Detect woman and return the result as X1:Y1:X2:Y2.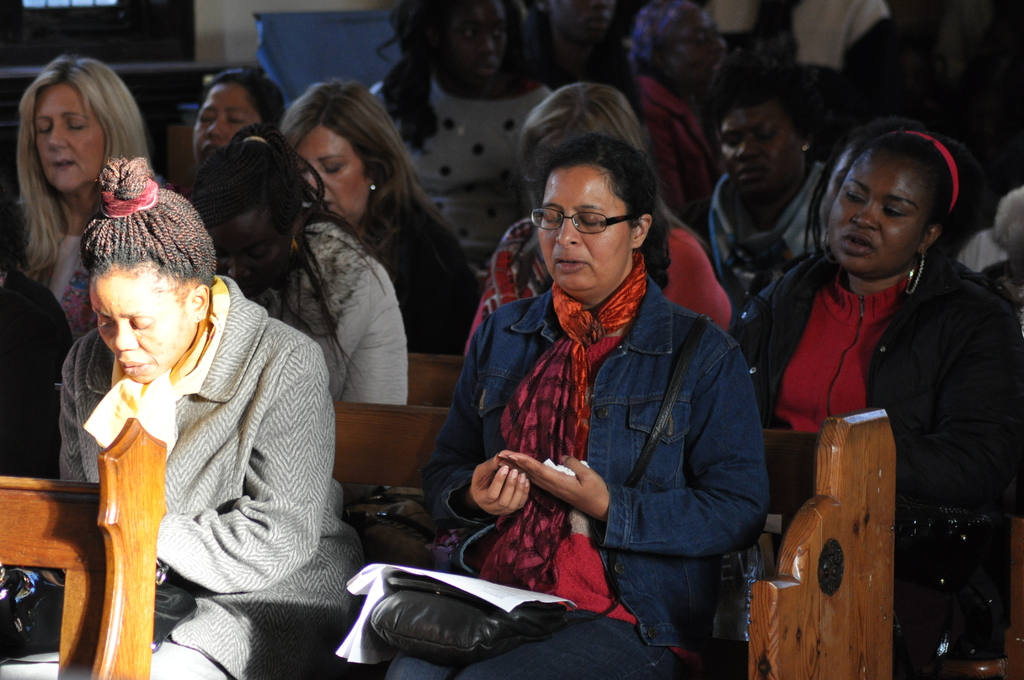
5:152:369:679.
